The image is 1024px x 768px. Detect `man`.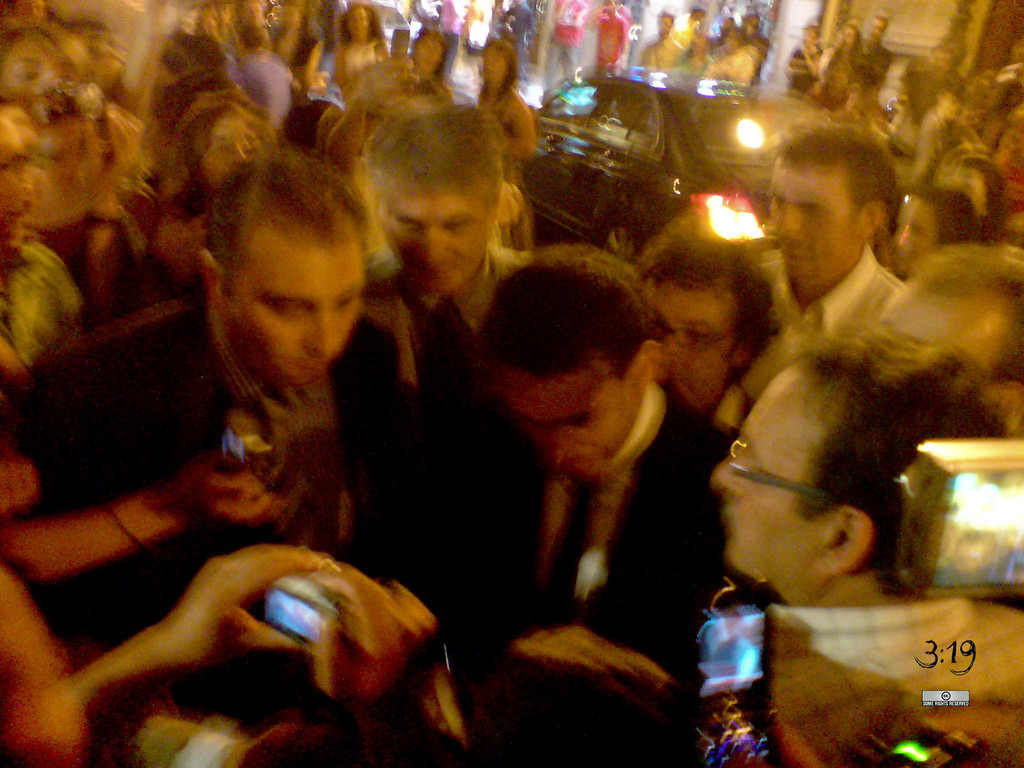
Detection: detection(588, 0, 624, 74).
